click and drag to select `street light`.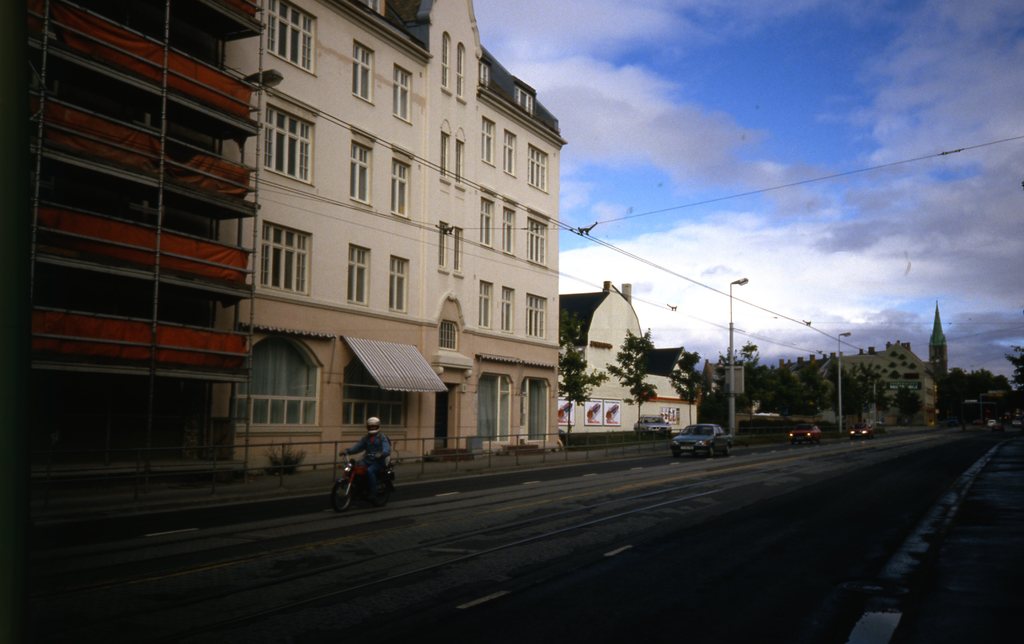
Selection: bbox(838, 329, 854, 434).
